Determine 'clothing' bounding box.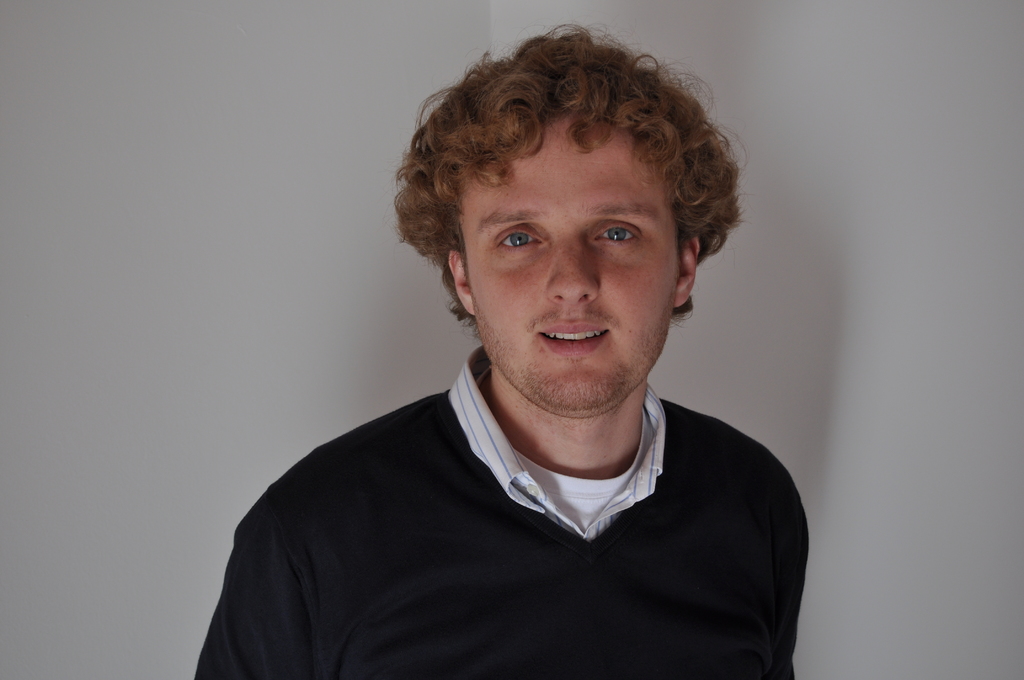
Determined: [x1=199, y1=346, x2=829, y2=669].
